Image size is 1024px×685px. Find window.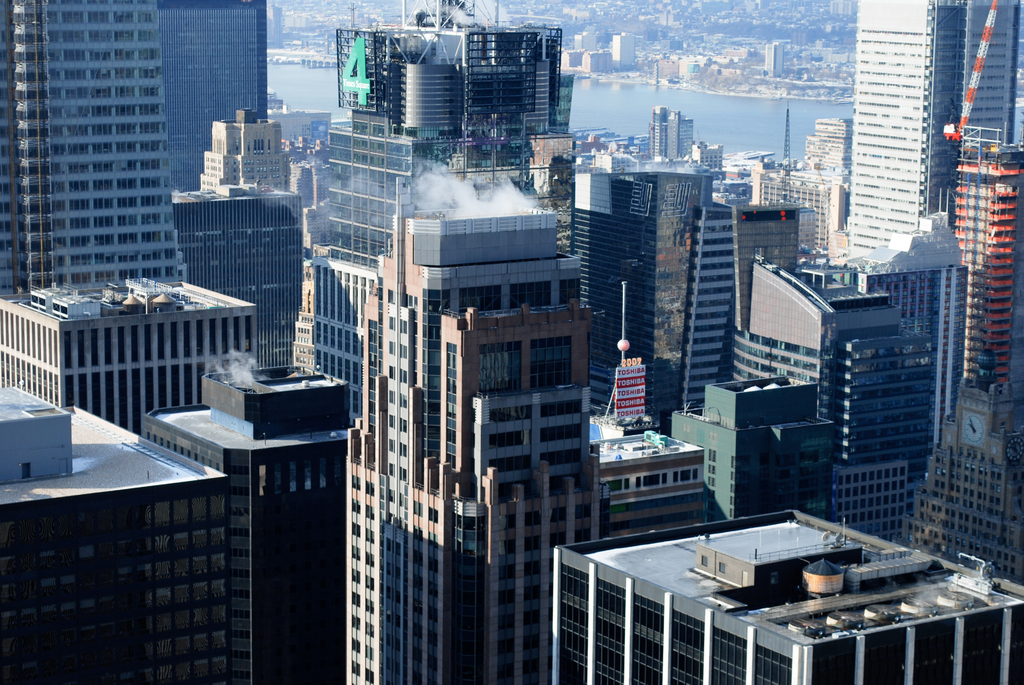
region(522, 656, 539, 673).
